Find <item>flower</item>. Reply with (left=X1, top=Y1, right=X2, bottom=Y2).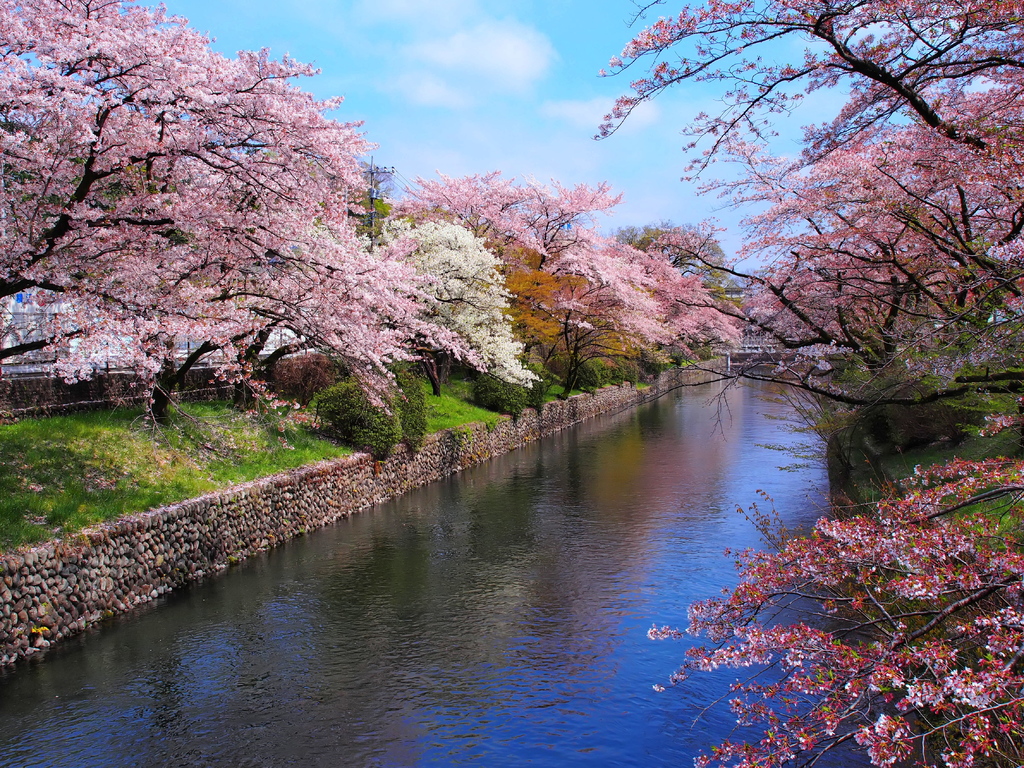
(left=65, top=375, right=78, bottom=383).
